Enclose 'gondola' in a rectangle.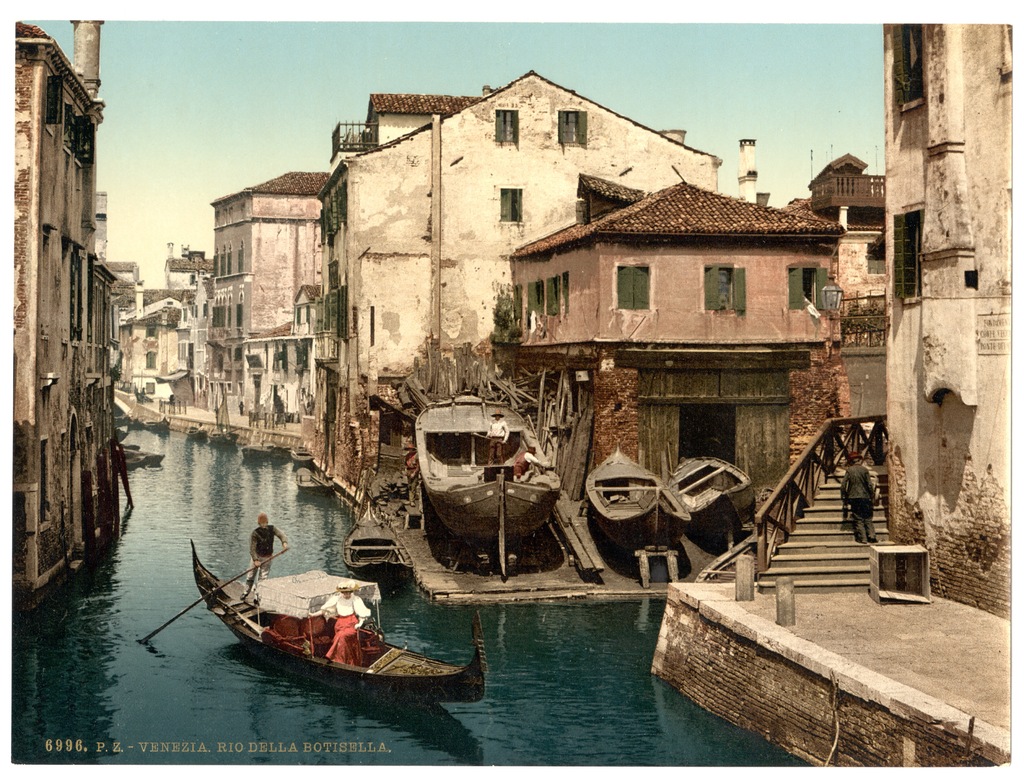
241,443,273,459.
